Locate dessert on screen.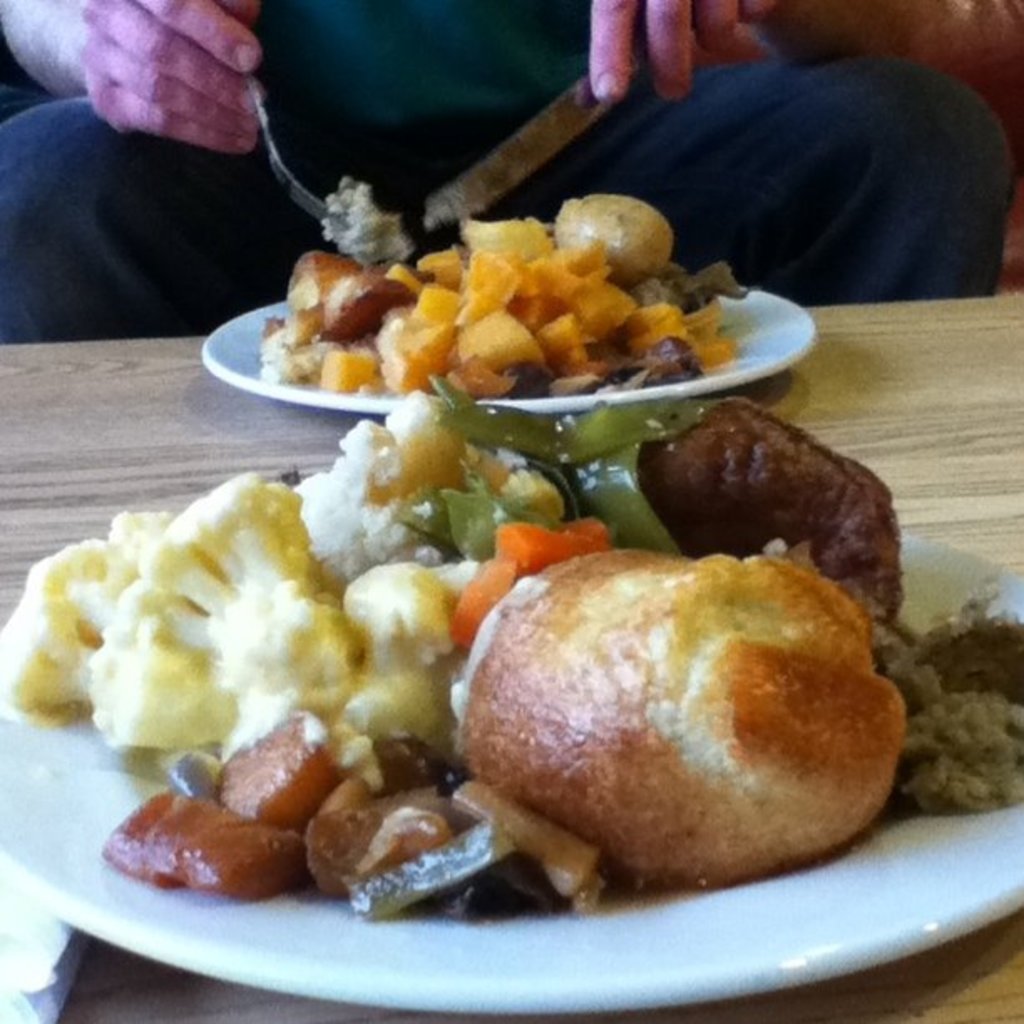
On screen at locate(863, 586, 1022, 808).
